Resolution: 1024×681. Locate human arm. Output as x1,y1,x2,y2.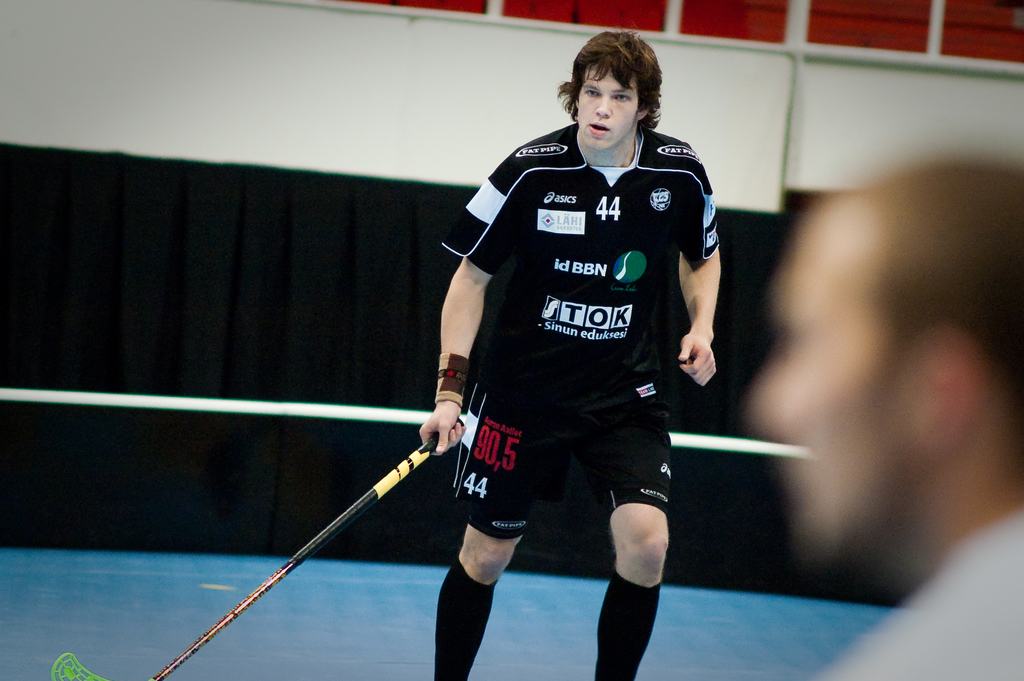
417,218,504,471.
